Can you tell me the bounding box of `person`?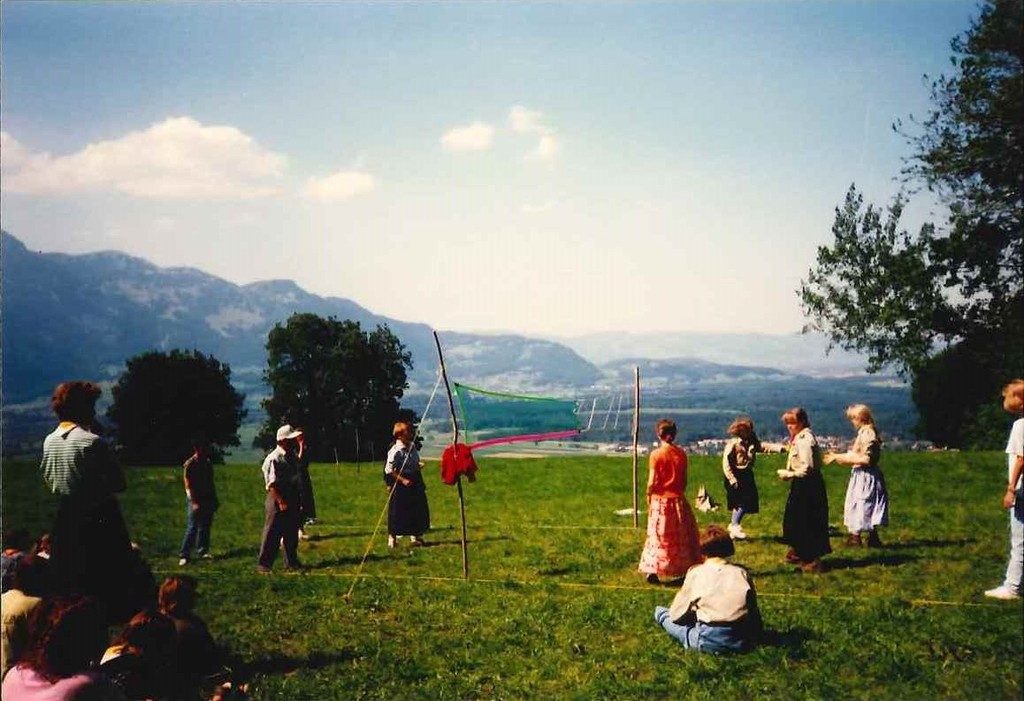
l=163, t=571, r=226, b=673.
